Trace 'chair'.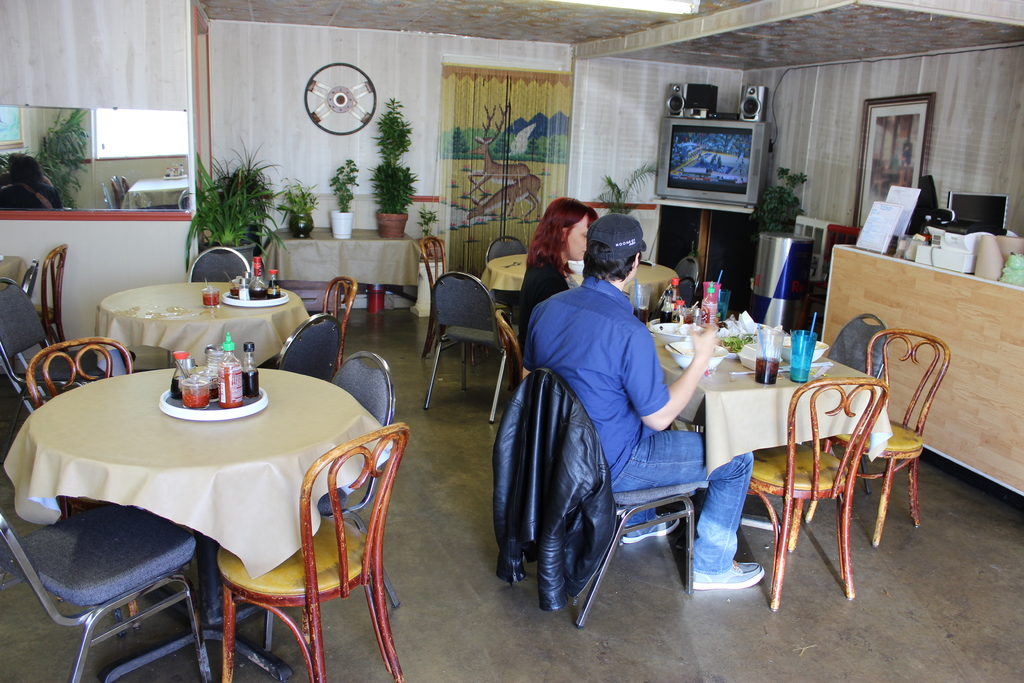
Traced to region(490, 365, 694, 629).
